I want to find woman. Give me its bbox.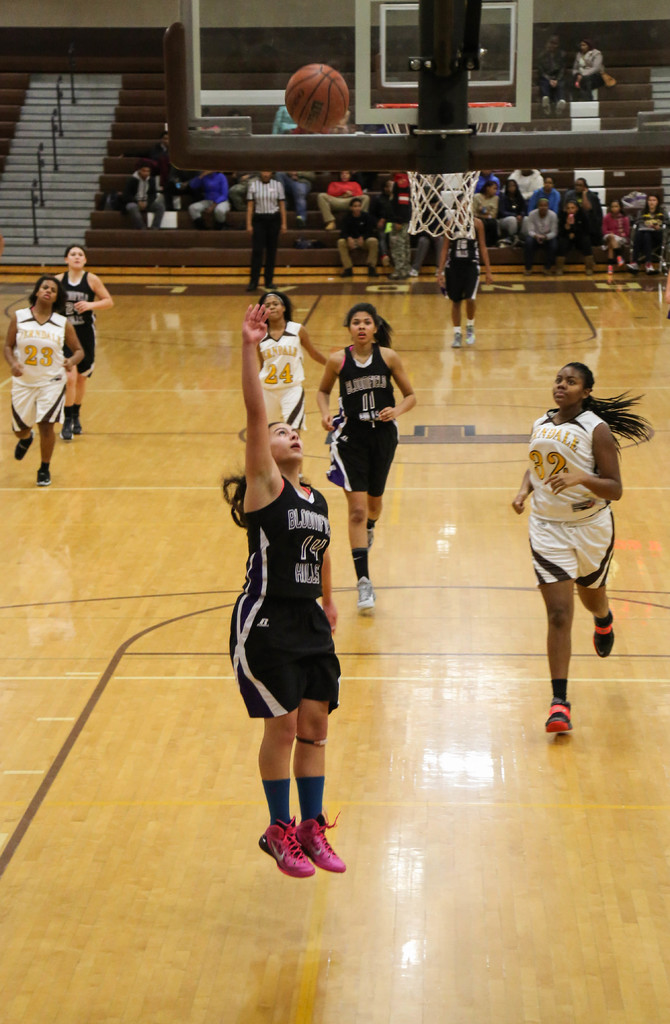
detection(315, 299, 419, 616).
